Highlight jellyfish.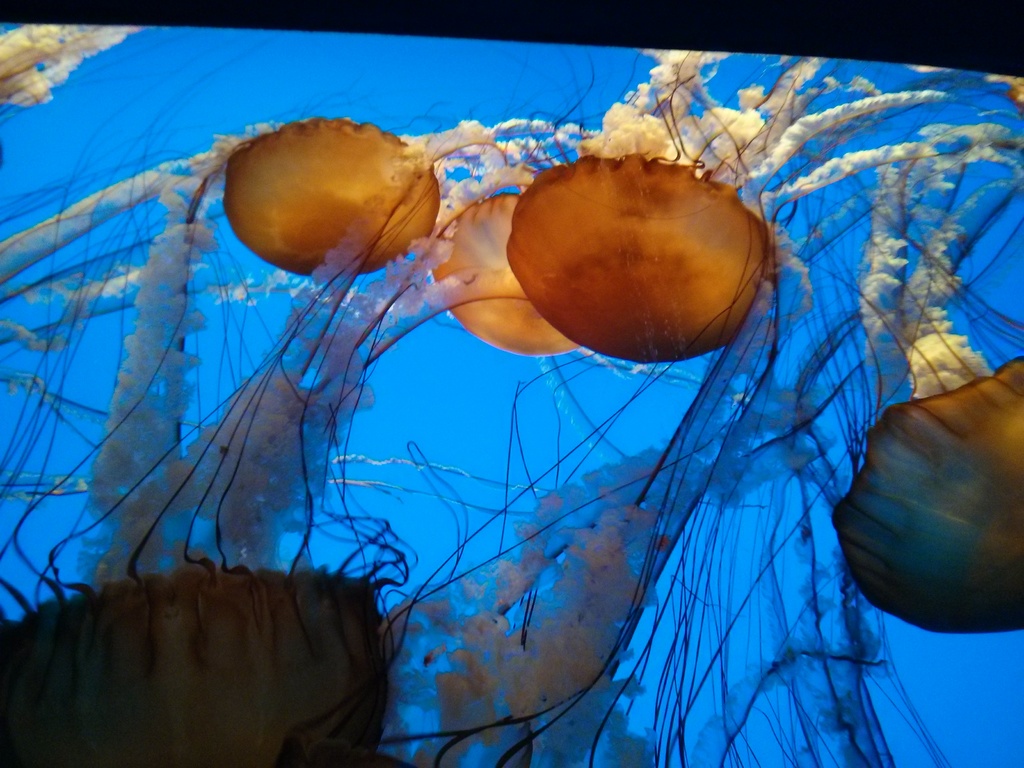
Highlighted region: x1=0, y1=107, x2=459, y2=600.
